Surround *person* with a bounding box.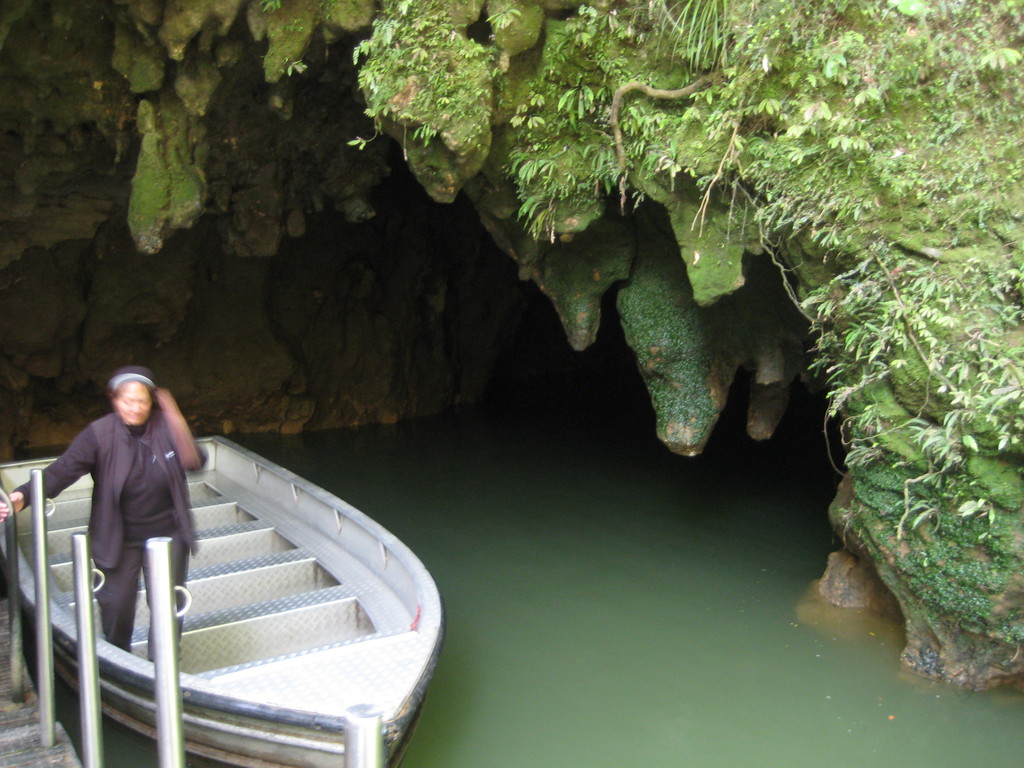
bbox=[47, 356, 193, 632].
